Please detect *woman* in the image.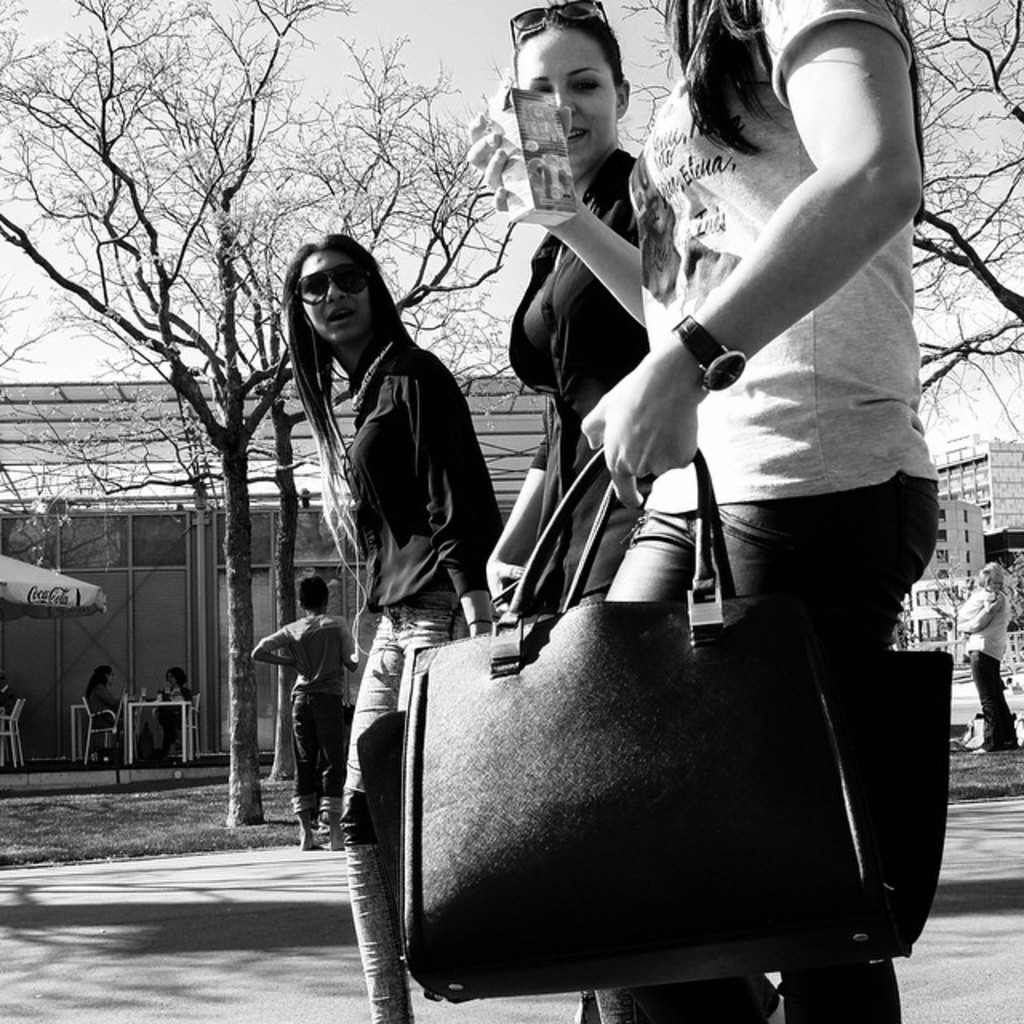
bbox=(499, 0, 670, 645).
